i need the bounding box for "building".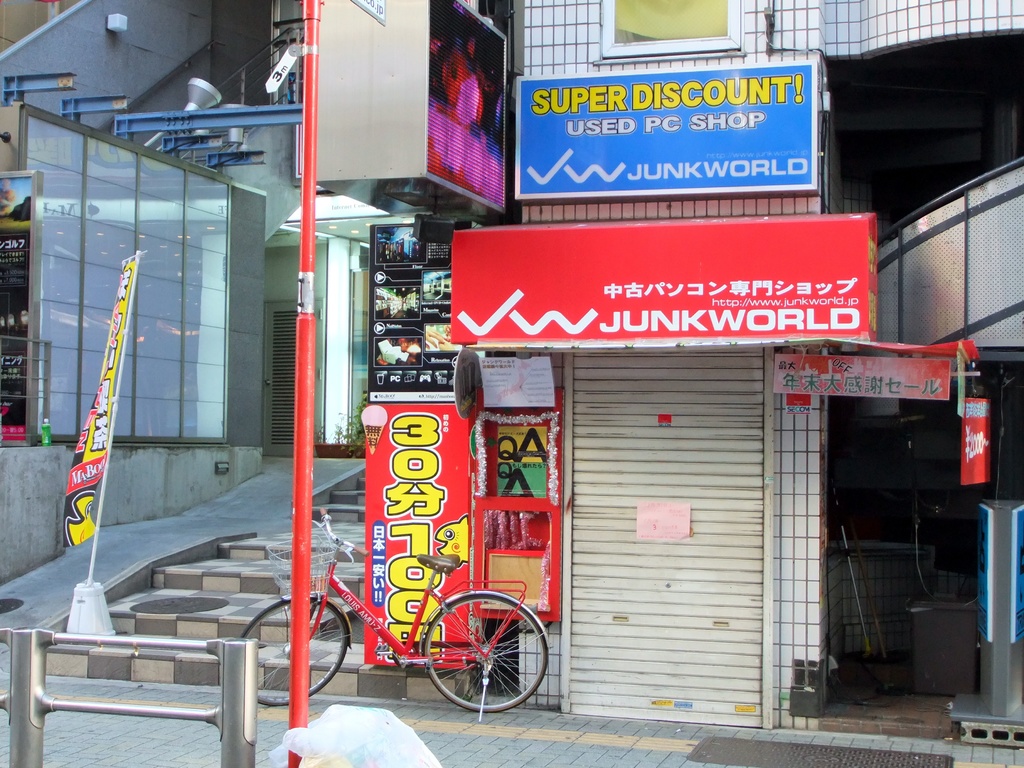
Here it is: bbox=(0, 0, 1023, 749).
